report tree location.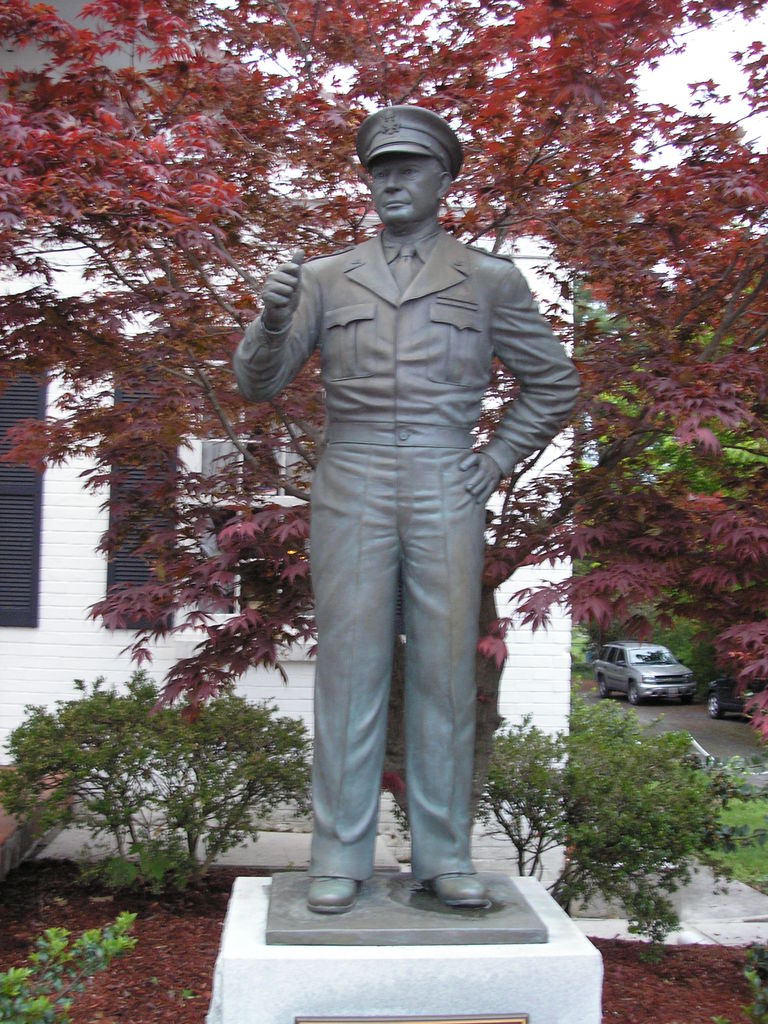
Report: (x1=0, y1=0, x2=767, y2=850).
